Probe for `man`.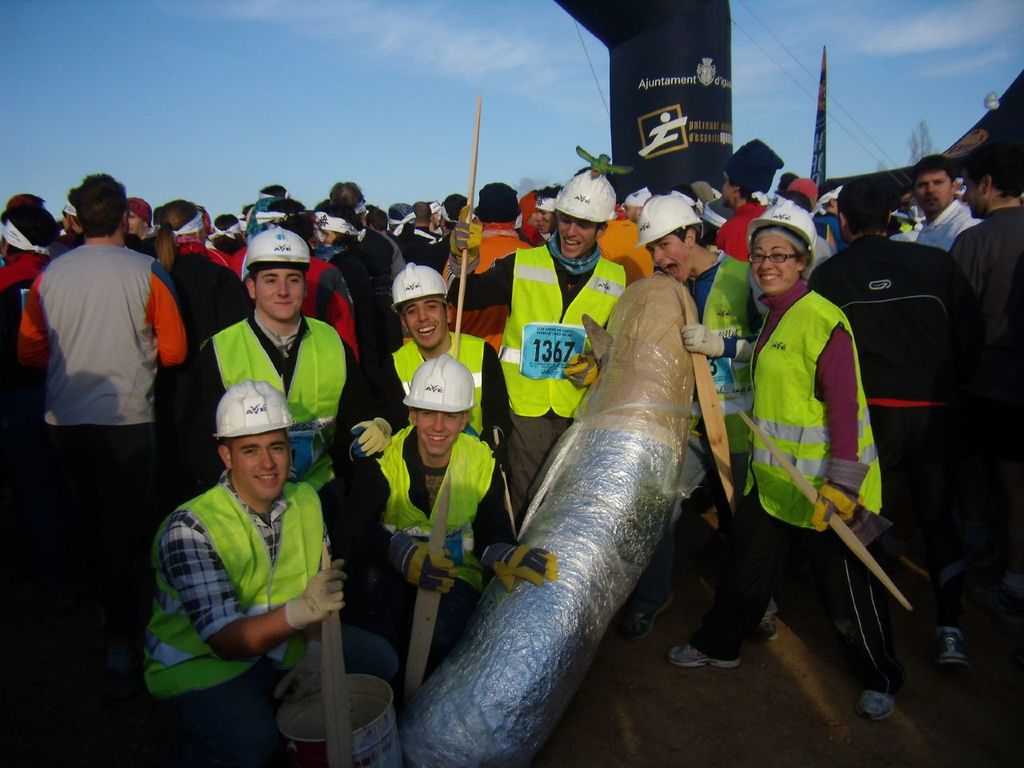
Probe result: bbox=(634, 195, 776, 667).
